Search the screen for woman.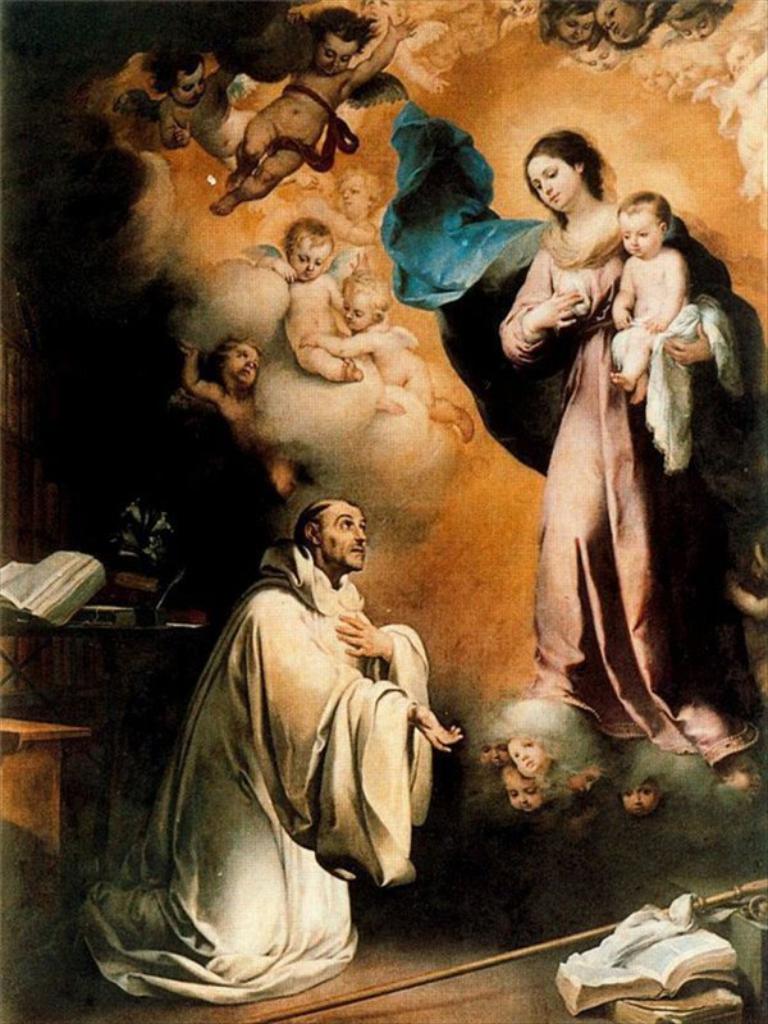
Found at l=497, t=128, r=763, b=773.
